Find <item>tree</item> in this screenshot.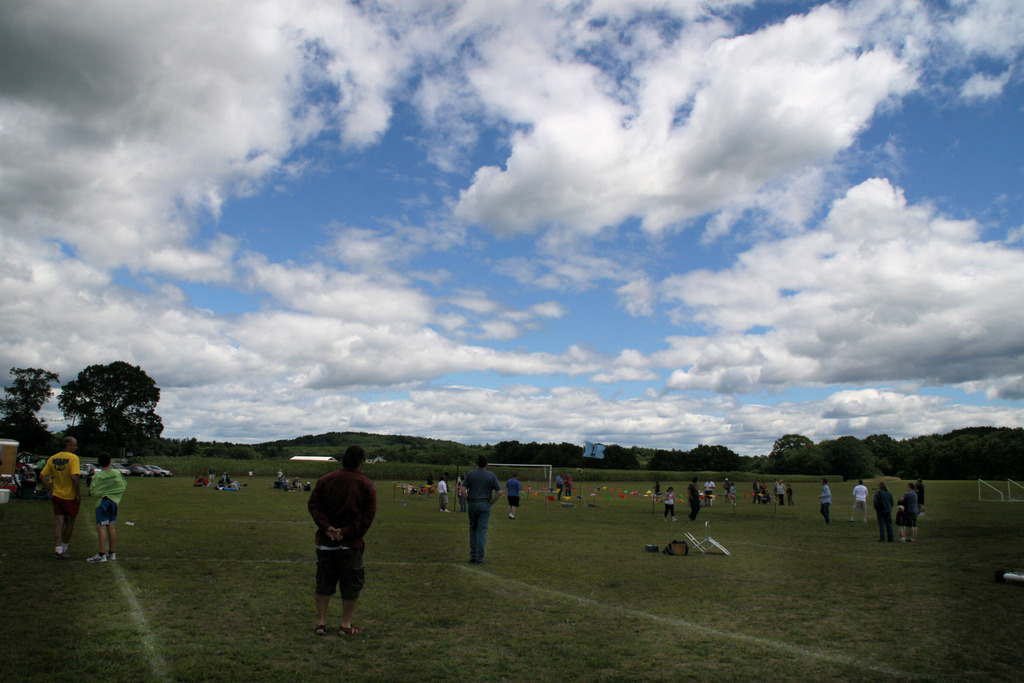
The bounding box for <item>tree</item> is [left=0, top=366, right=61, bottom=451].
